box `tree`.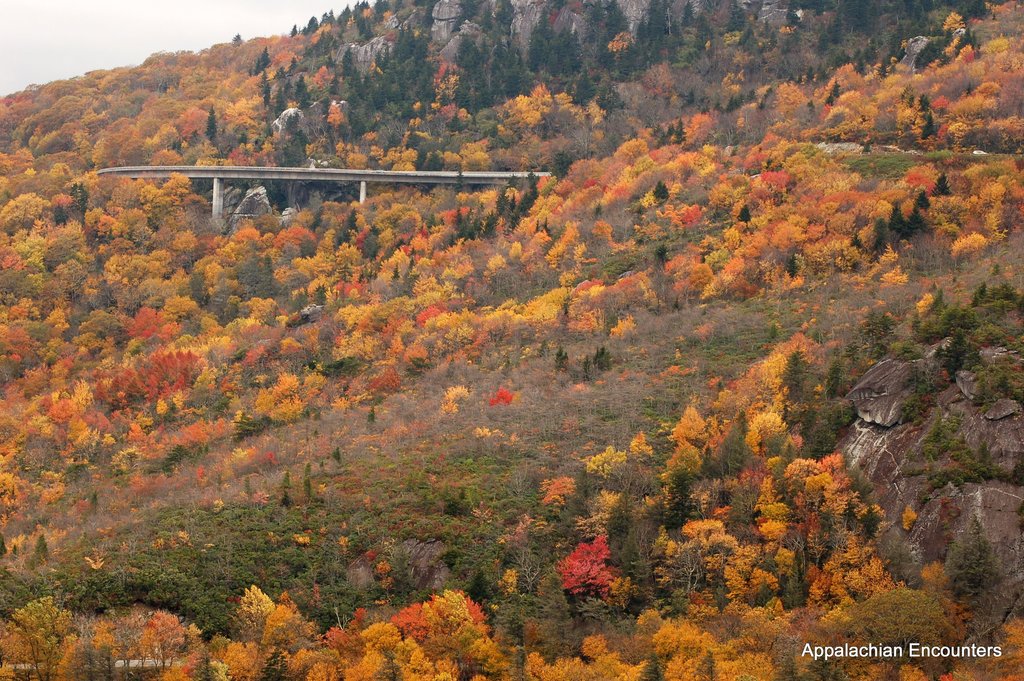
bbox=(124, 181, 158, 218).
